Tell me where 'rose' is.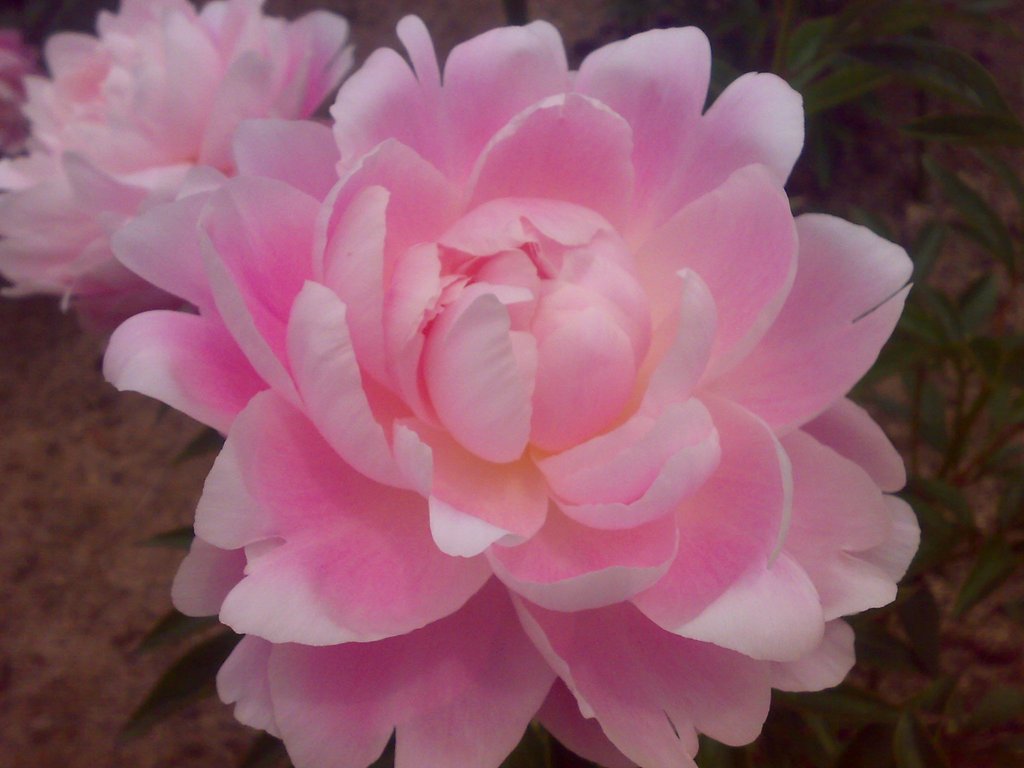
'rose' is at [left=0, top=0, right=359, bottom=314].
